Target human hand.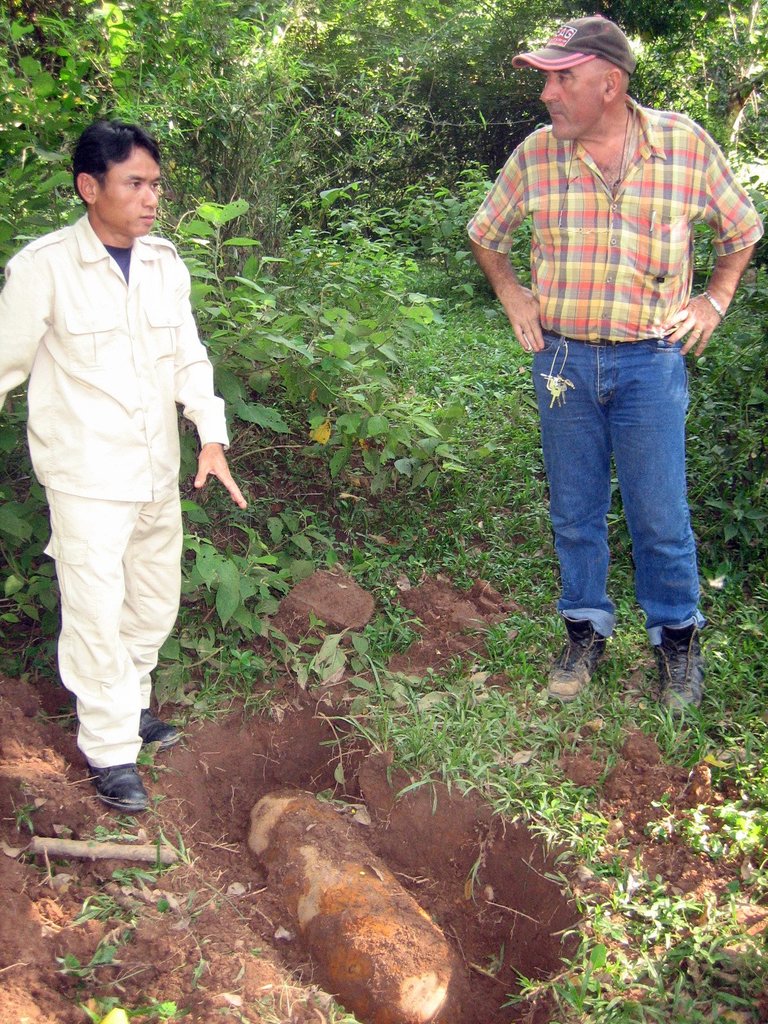
Target region: {"x1": 497, "y1": 279, "x2": 546, "y2": 356}.
